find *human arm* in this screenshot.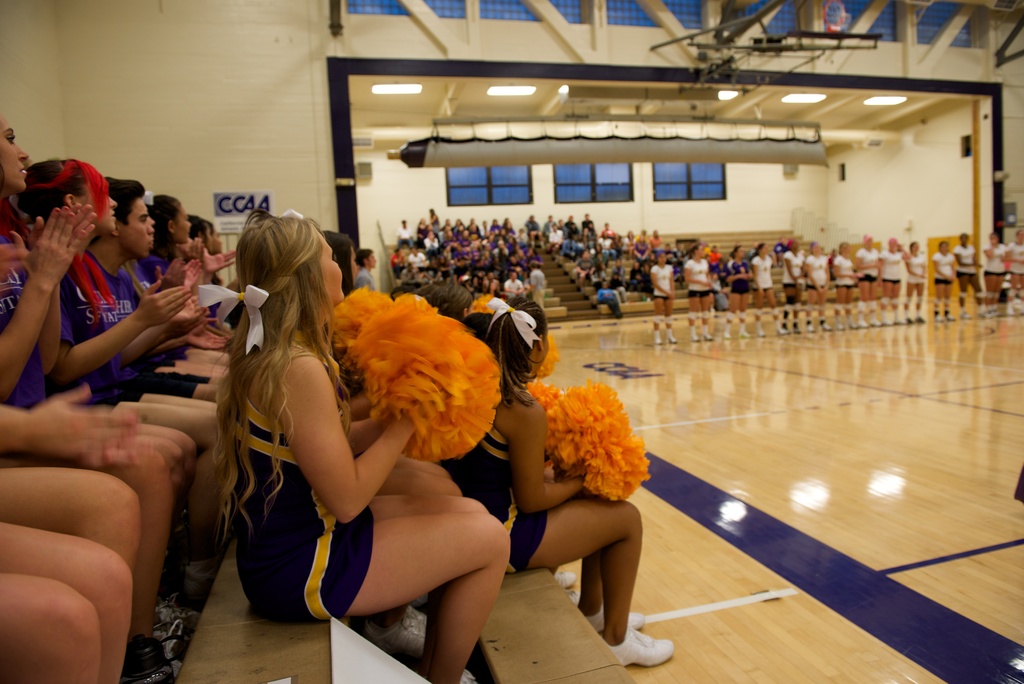
The bounding box for *human arm* is 254/355/401/573.
